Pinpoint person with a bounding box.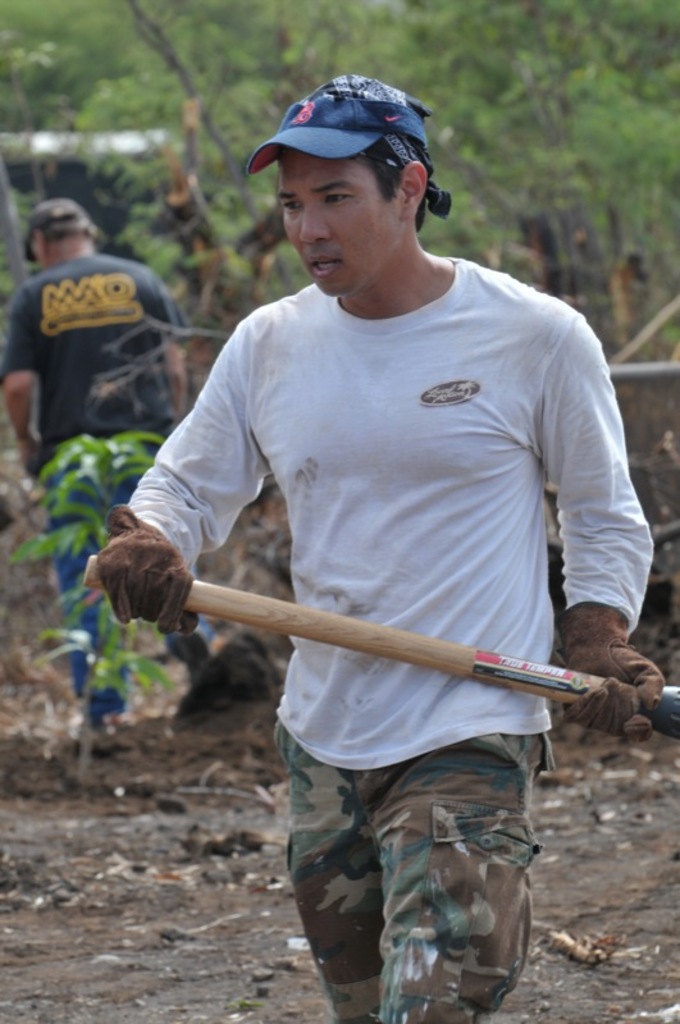
<region>0, 201, 188, 723</region>.
